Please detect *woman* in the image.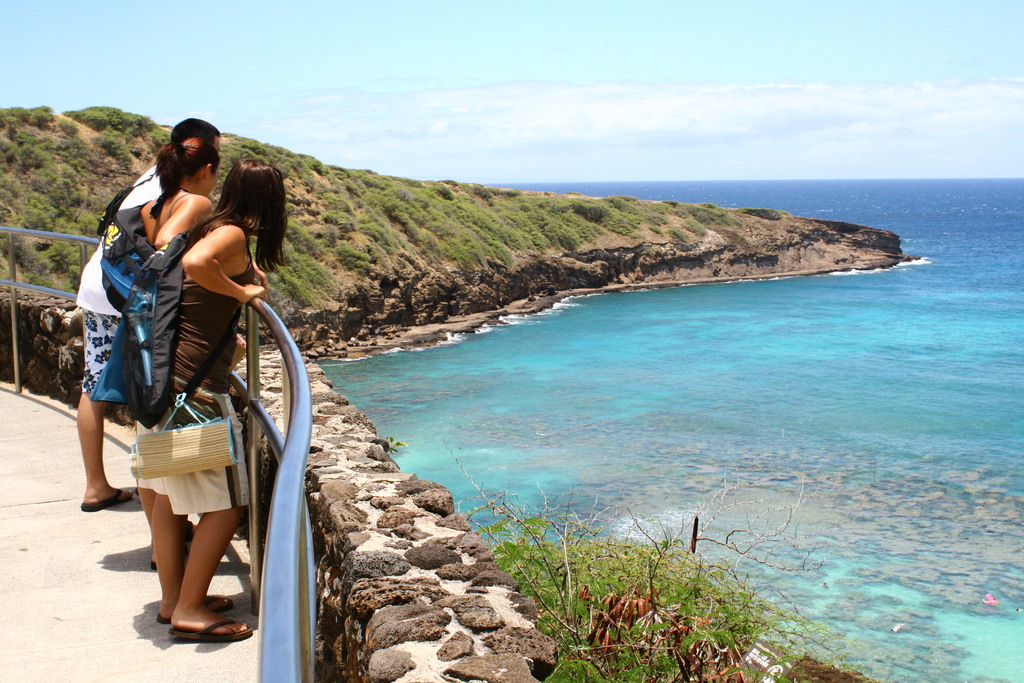
pyautogui.locateOnScreen(135, 160, 288, 639).
